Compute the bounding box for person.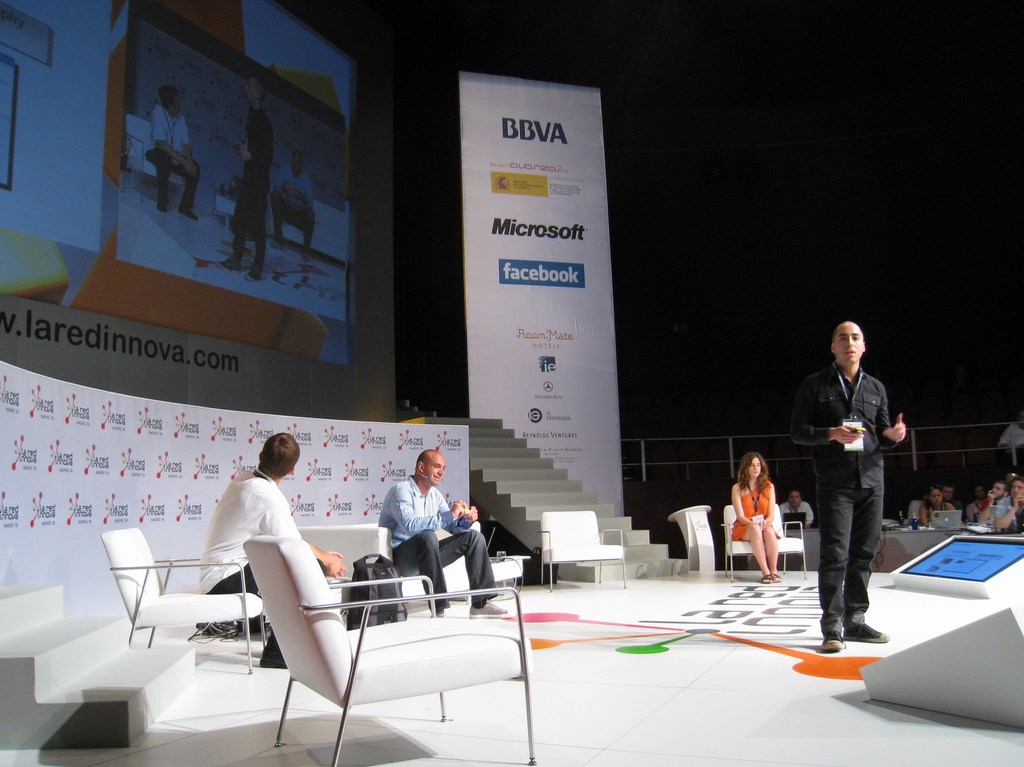
[780,492,806,518].
